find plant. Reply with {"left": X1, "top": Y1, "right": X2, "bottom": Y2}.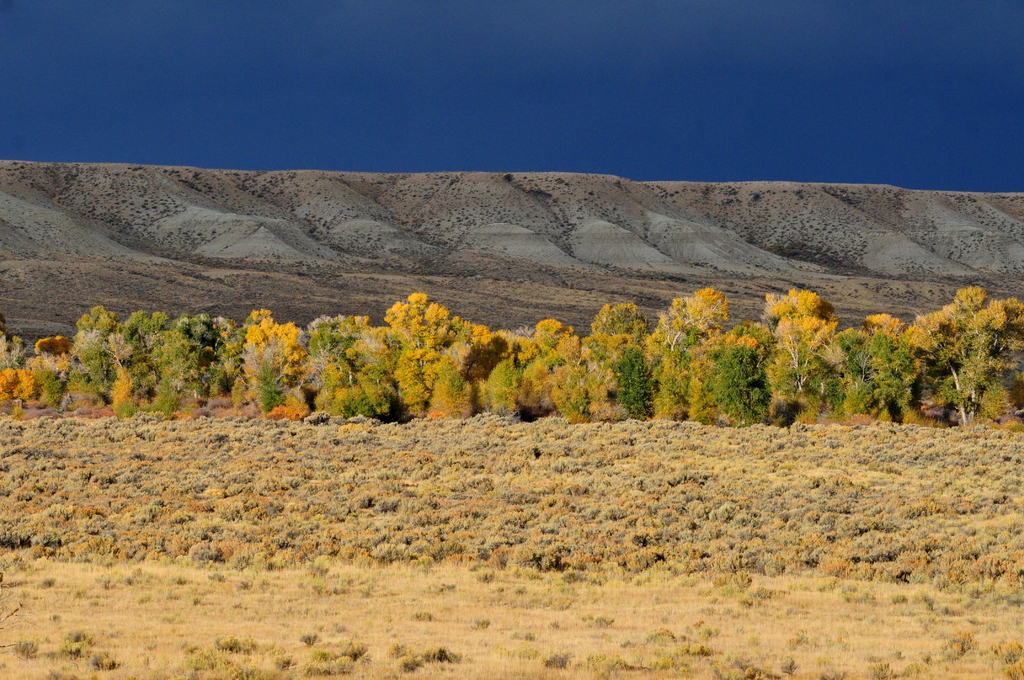
{"left": 88, "top": 651, "right": 115, "bottom": 674}.
